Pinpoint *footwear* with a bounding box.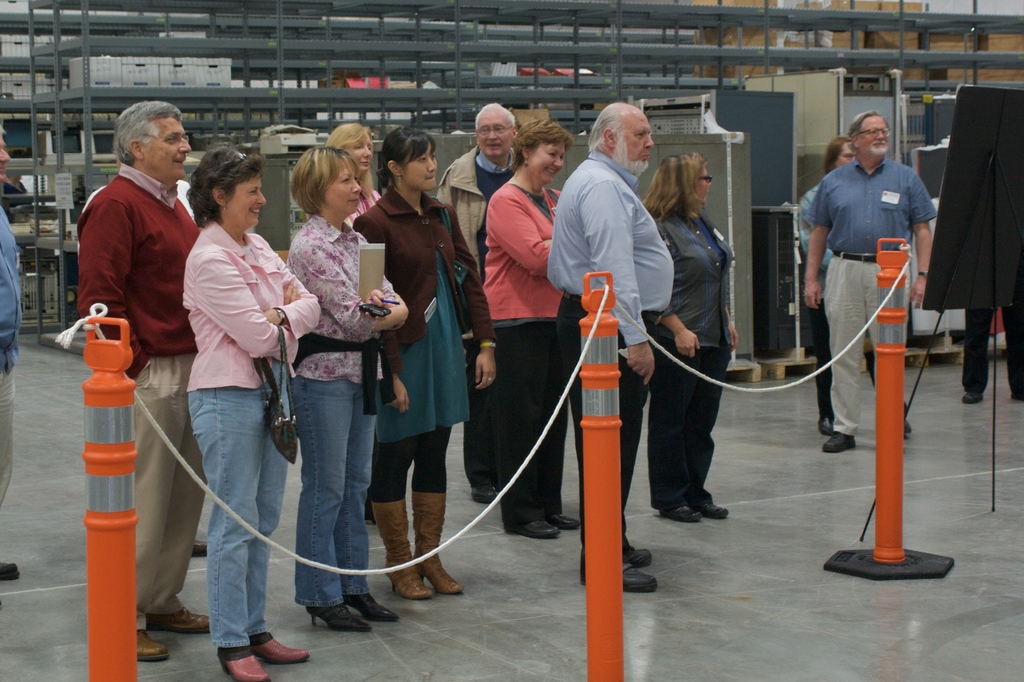
pyautogui.locateOnScreen(214, 652, 267, 681).
